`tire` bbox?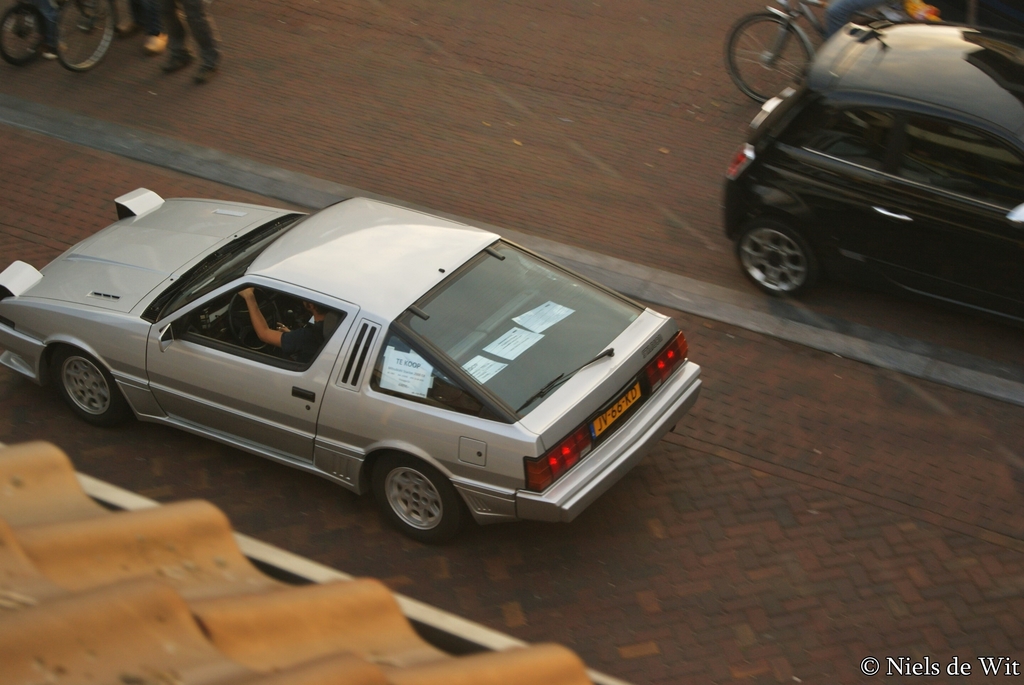
select_region(0, 3, 58, 72)
